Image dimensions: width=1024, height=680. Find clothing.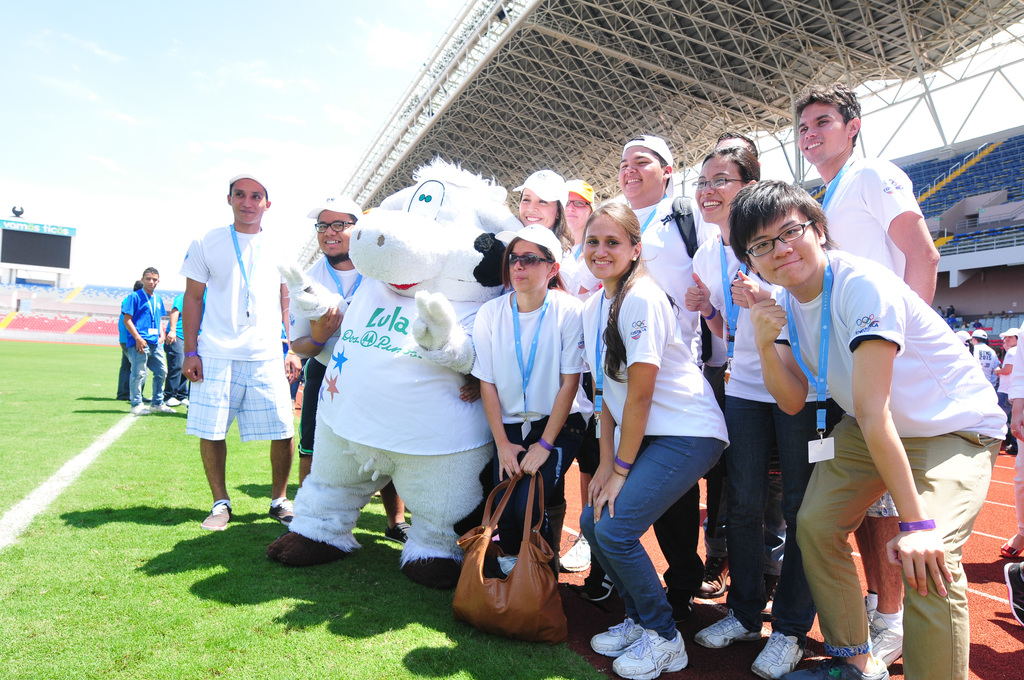
BBox(769, 249, 1005, 679).
